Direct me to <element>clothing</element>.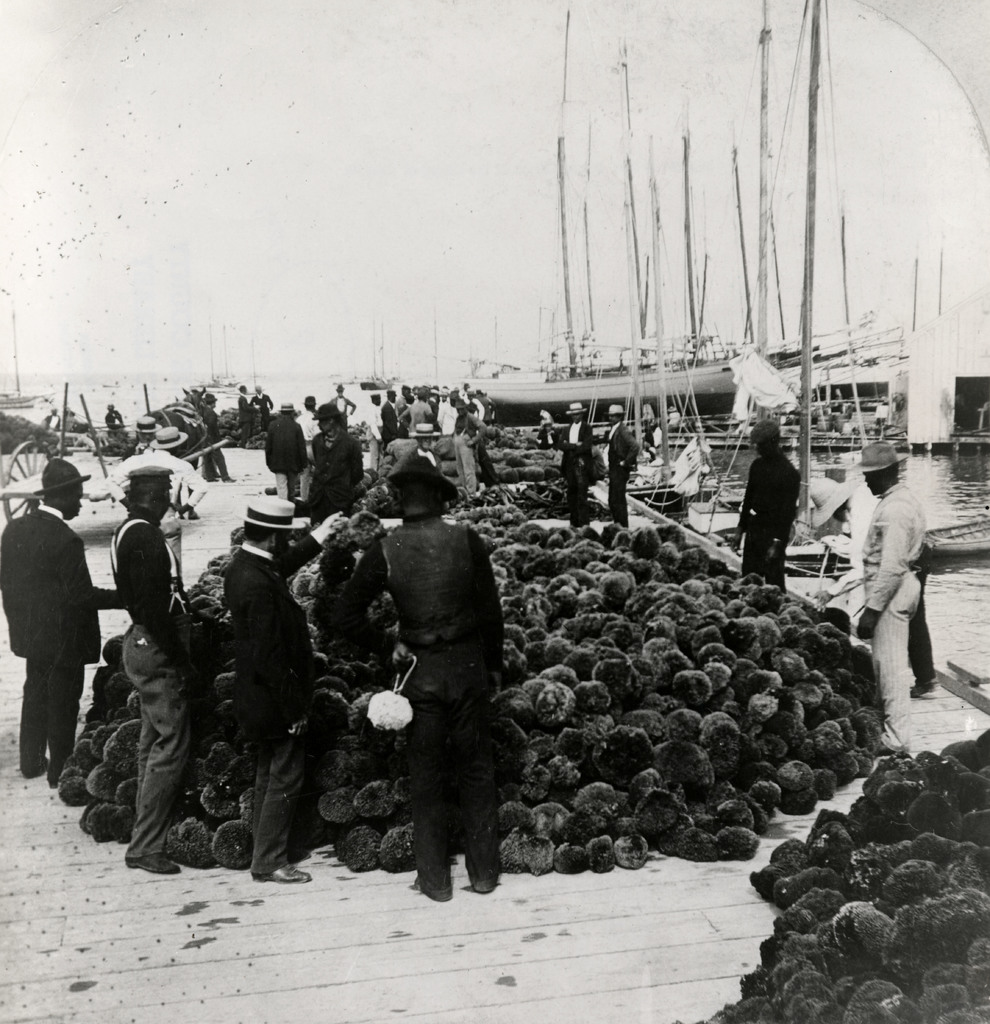
Direction: <region>364, 405, 380, 468</region>.
